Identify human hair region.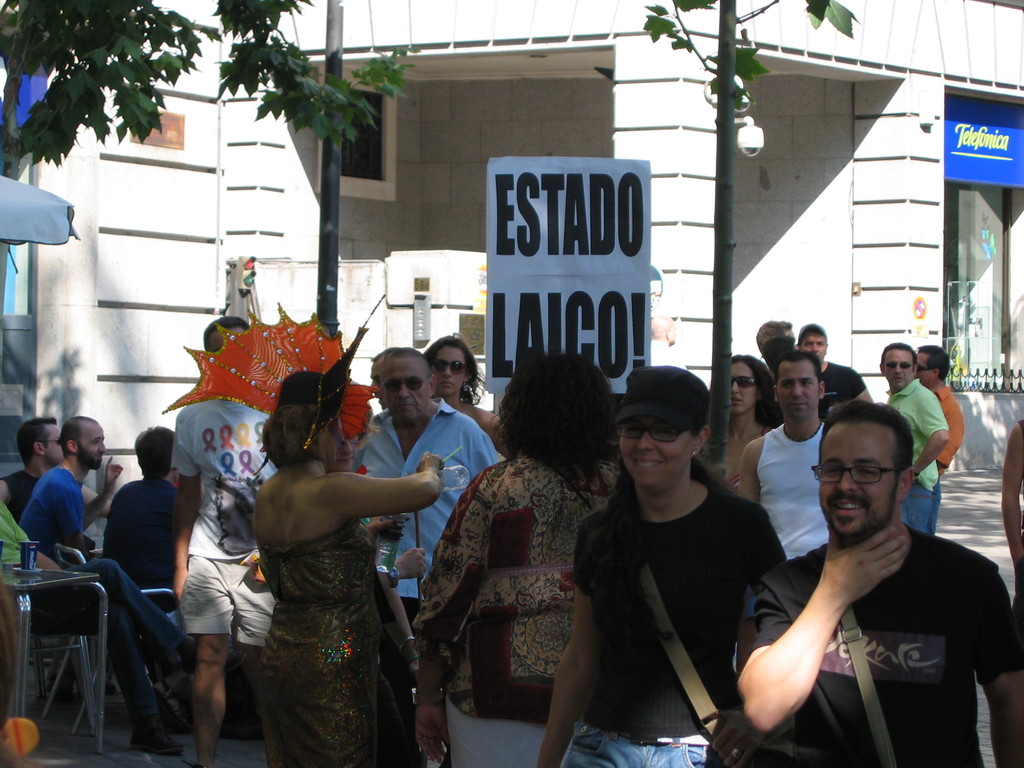
Region: 202/318/257/359.
